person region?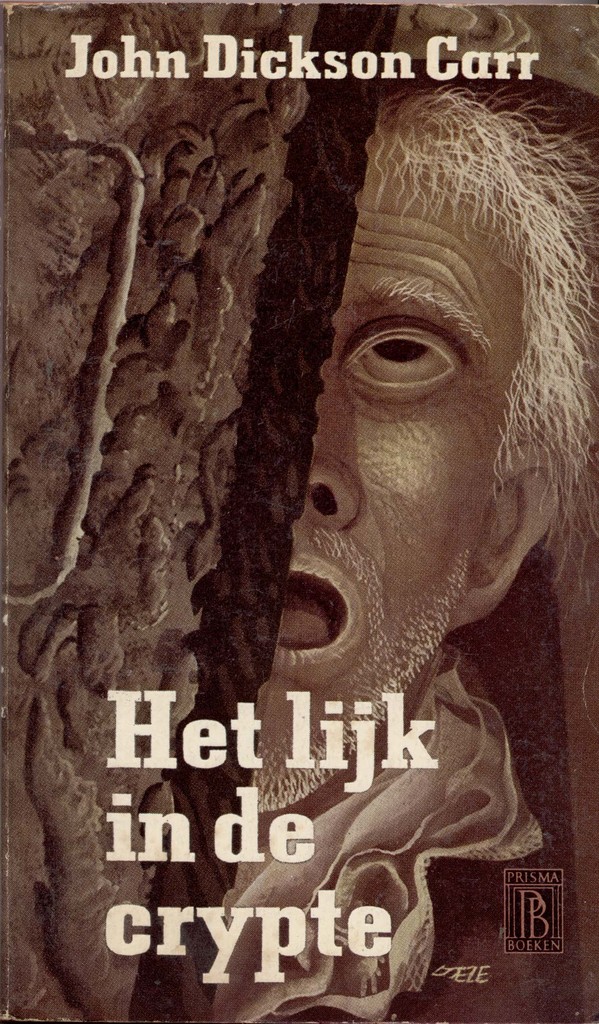
<region>212, 82, 598, 1023</region>
